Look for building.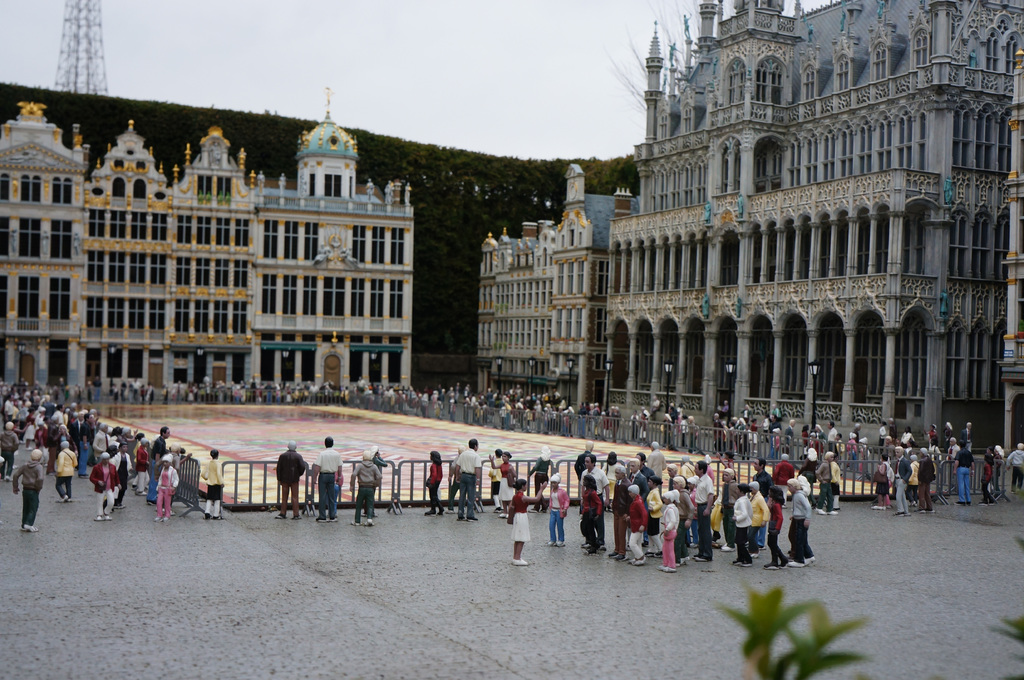
Found: BBox(81, 119, 254, 396).
